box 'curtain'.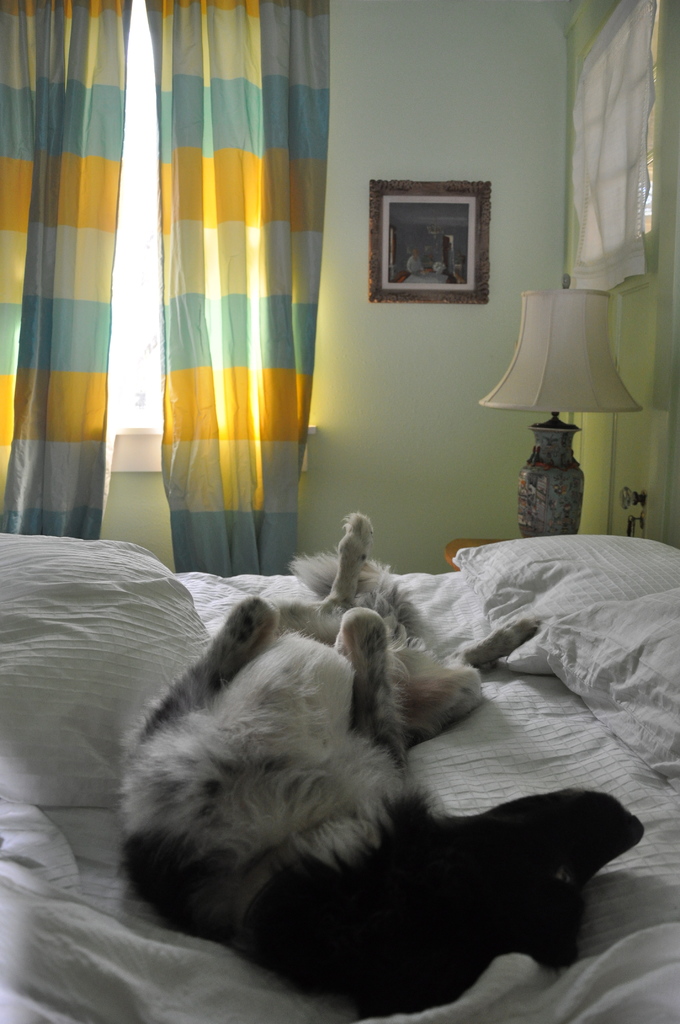
[left=540, top=0, right=658, bottom=300].
